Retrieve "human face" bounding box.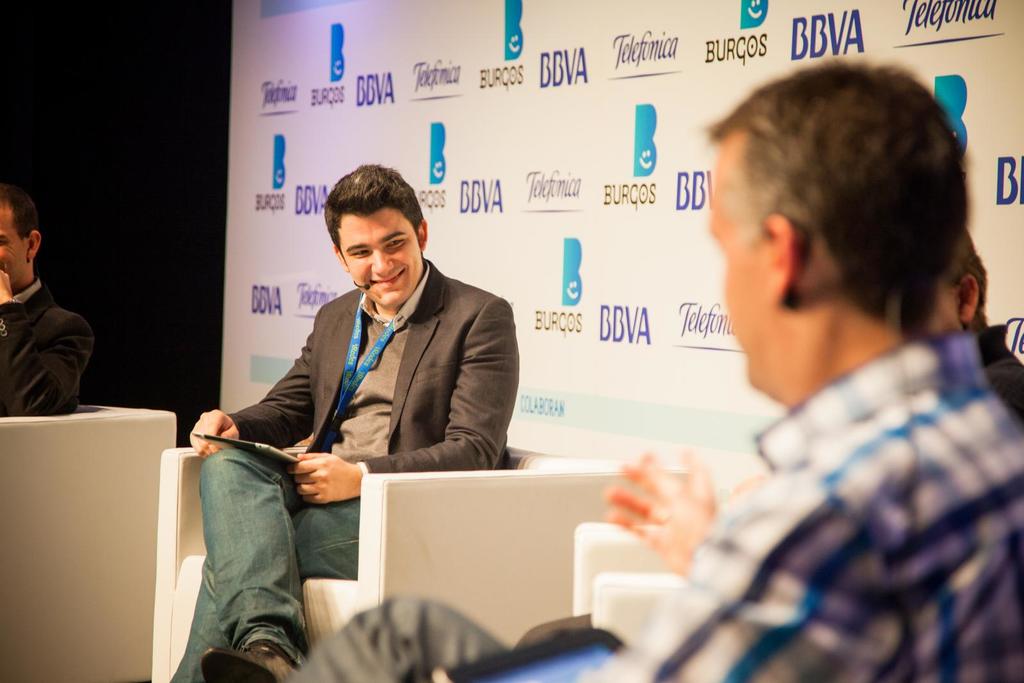
Bounding box: 337, 222, 420, 309.
